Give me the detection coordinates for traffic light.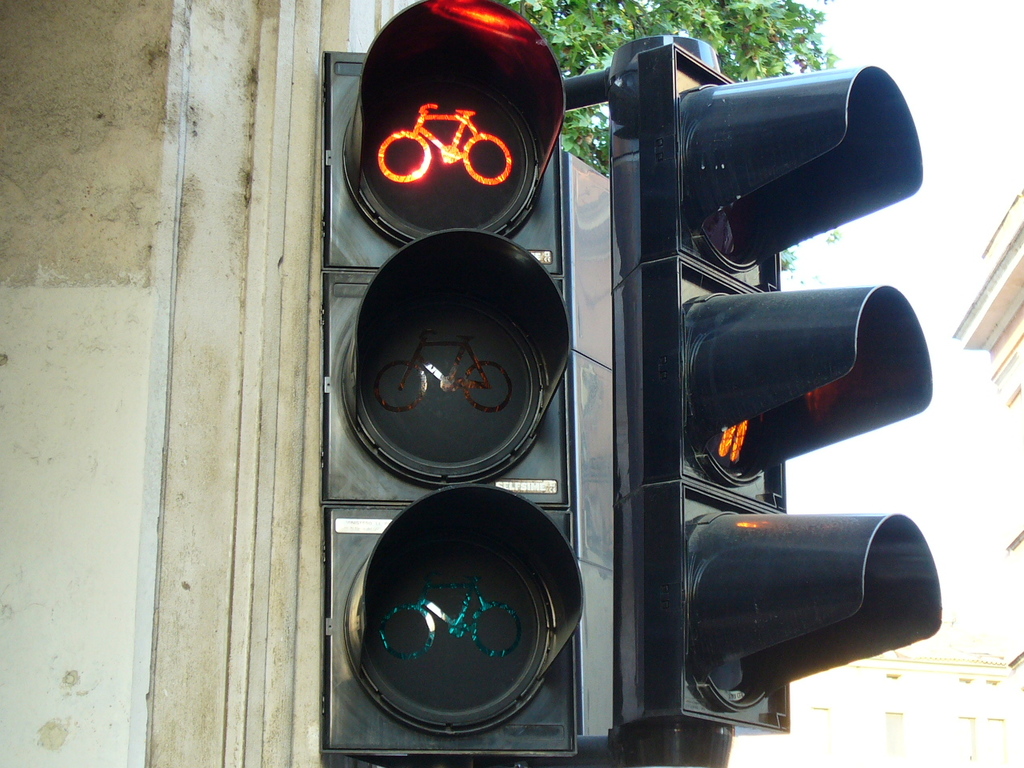
(x1=604, y1=32, x2=944, y2=767).
